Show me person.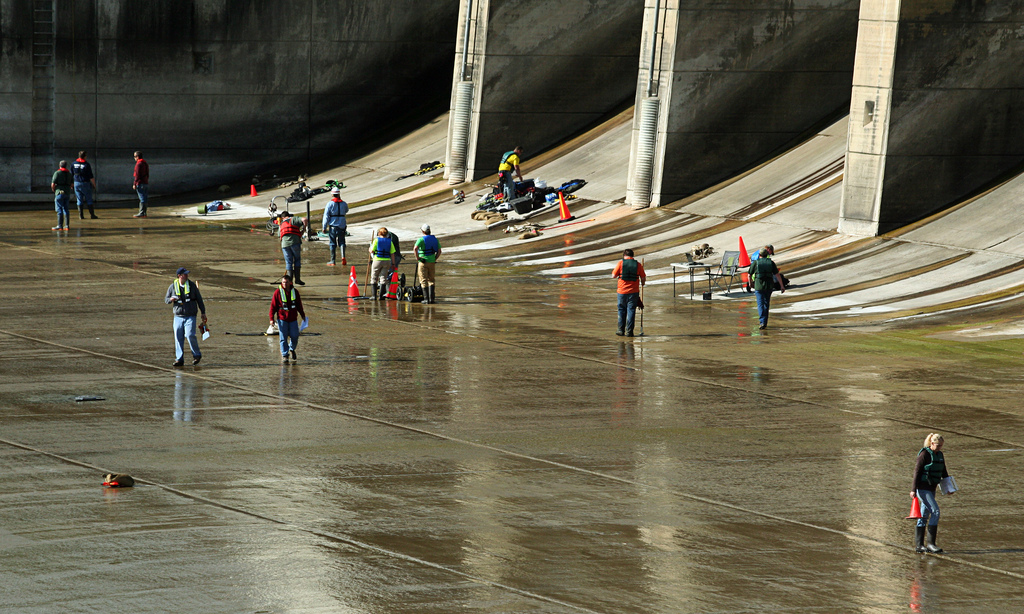
person is here: 616/248/660/339.
